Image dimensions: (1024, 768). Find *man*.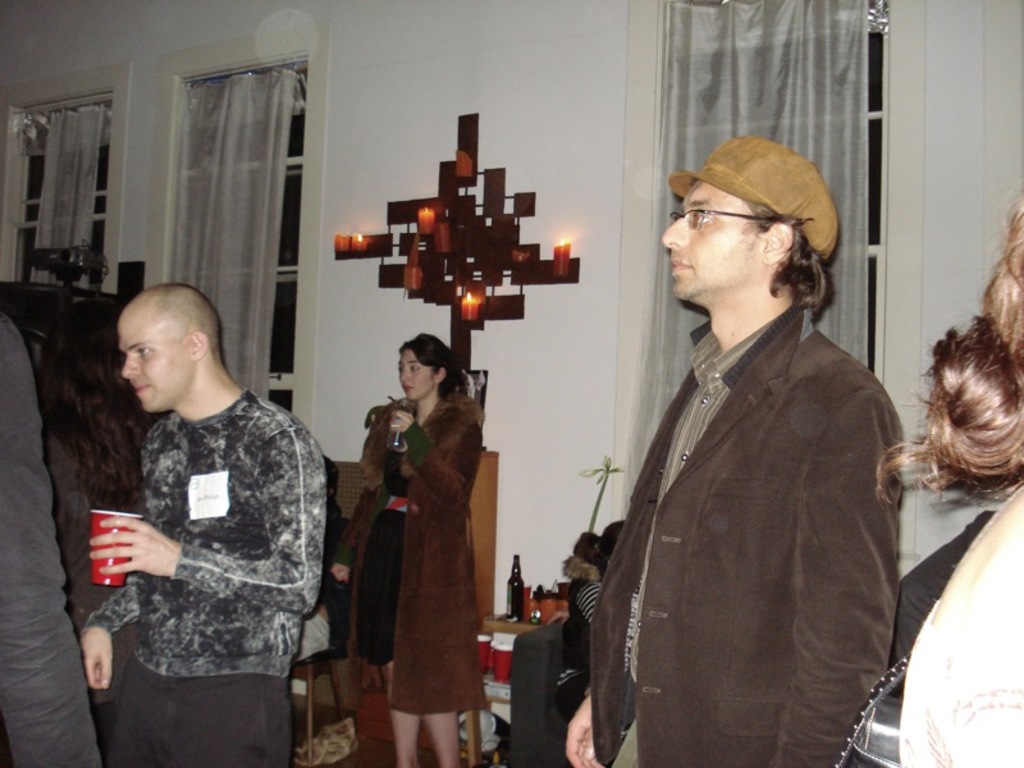
pyautogui.locateOnScreen(585, 134, 909, 767).
